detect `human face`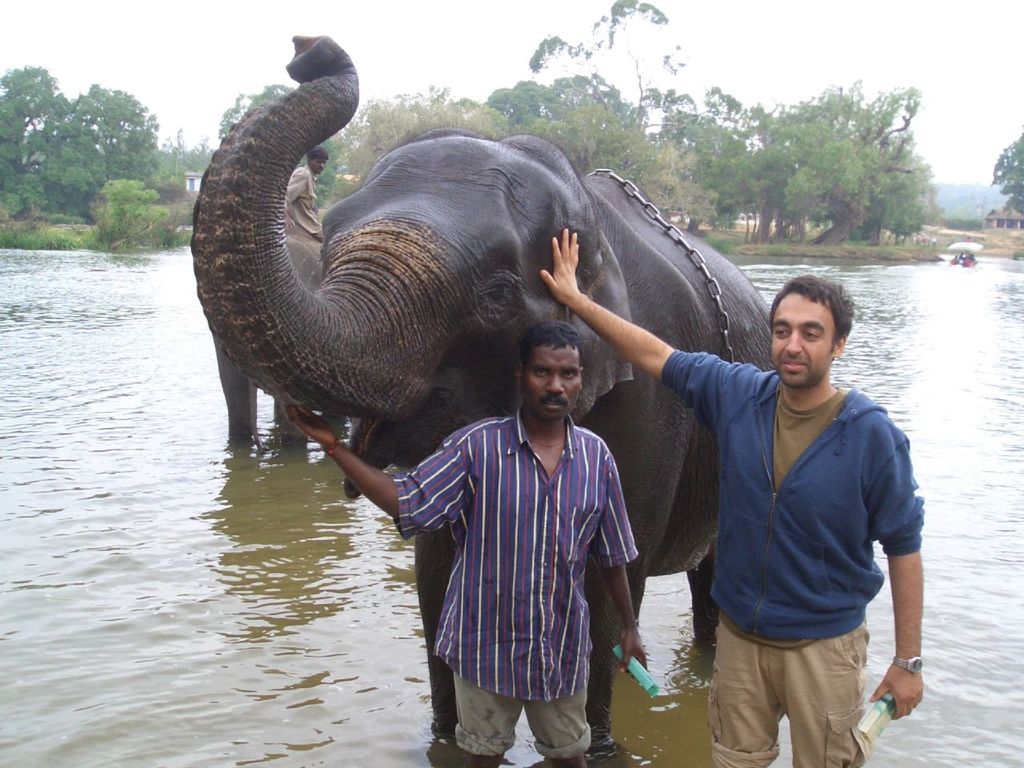
bbox(770, 286, 834, 390)
